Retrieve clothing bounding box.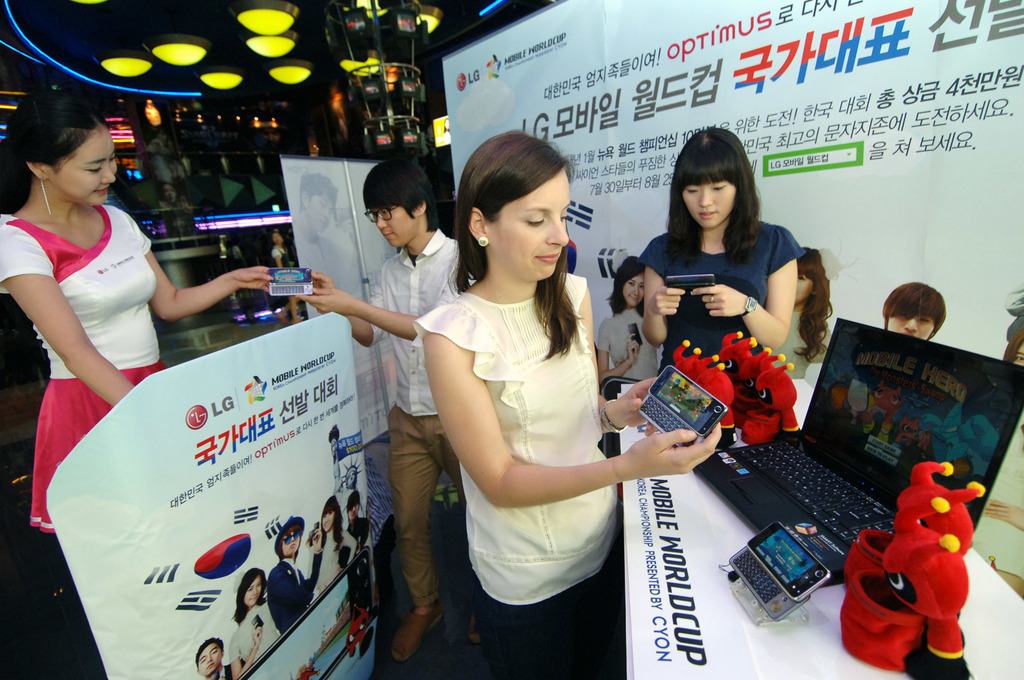
Bounding box: bbox=[429, 234, 657, 636].
